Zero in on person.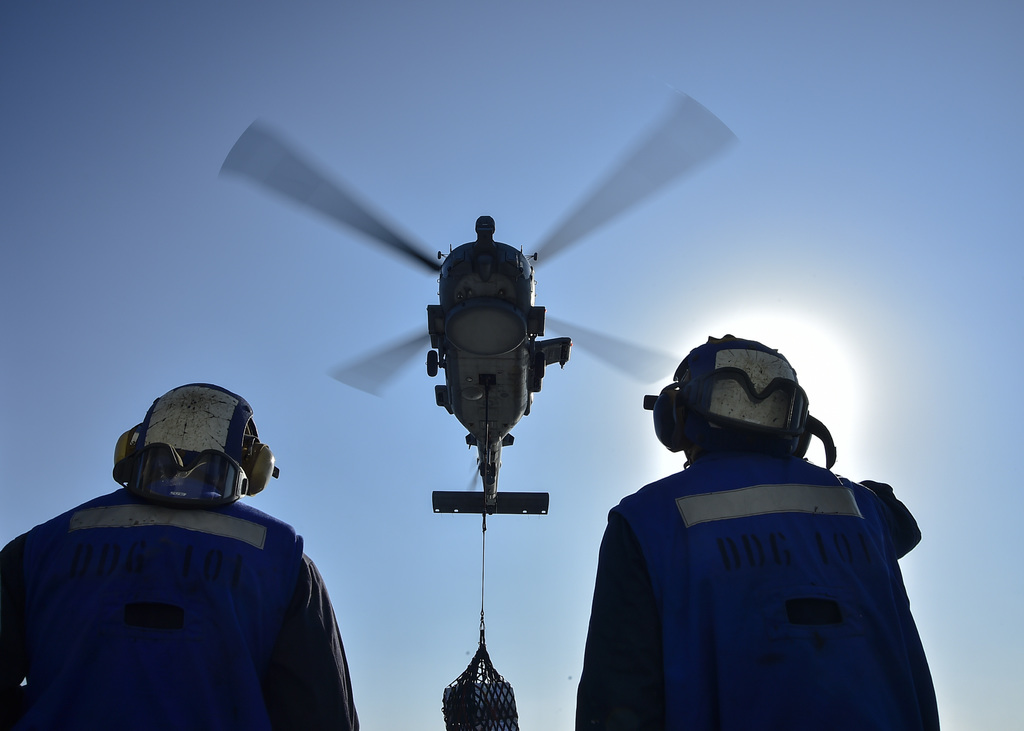
Zeroed in: bbox=[575, 328, 940, 730].
